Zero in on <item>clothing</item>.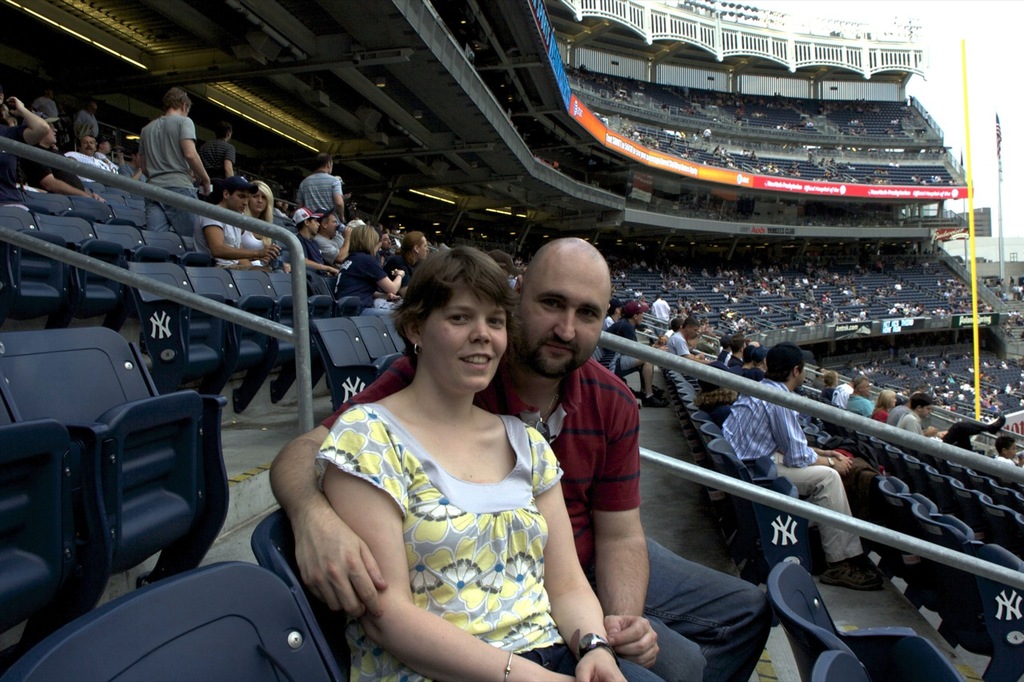
Zeroed in: [834,381,850,409].
